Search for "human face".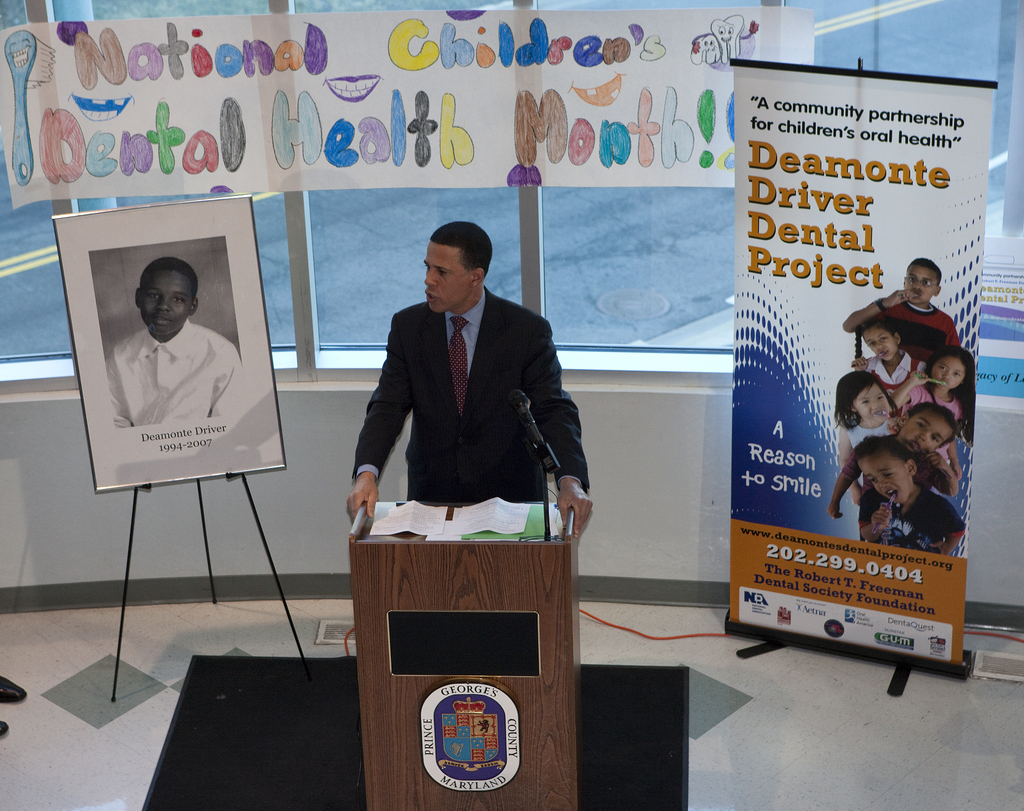
Found at left=852, top=380, right=892, bottom=425.
